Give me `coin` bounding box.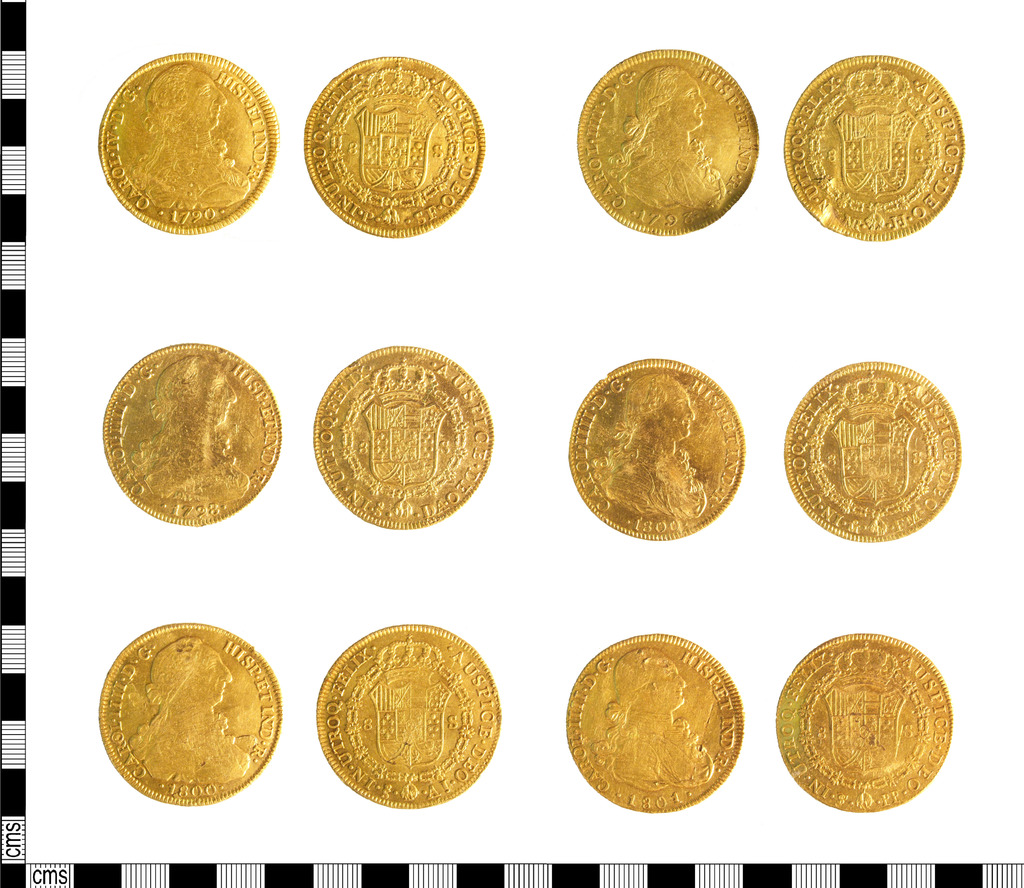
l=96, t=623, r=283, b=809.
